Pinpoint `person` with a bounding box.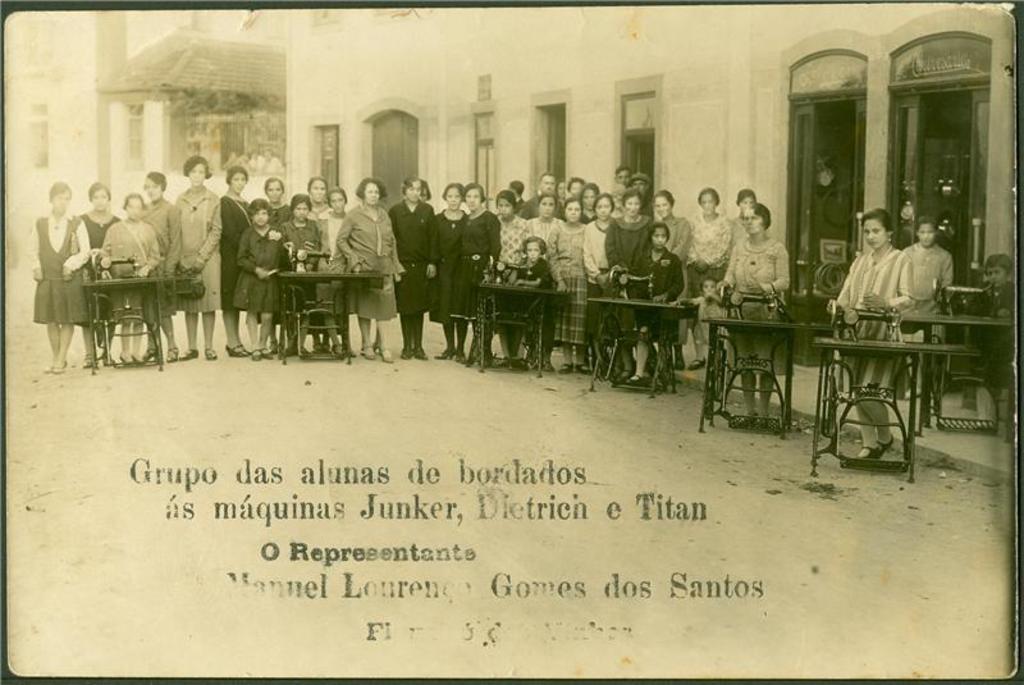
[159, 155, 223, 364].
